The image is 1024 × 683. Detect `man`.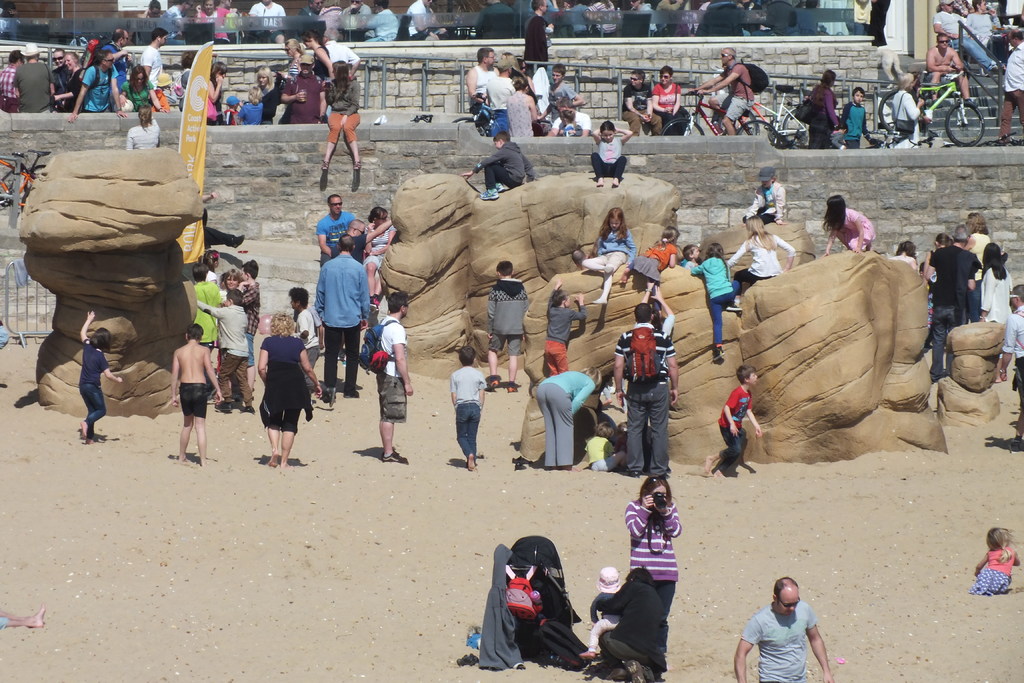
Detection: [left=484, top=61, right=505, bottom=133].
